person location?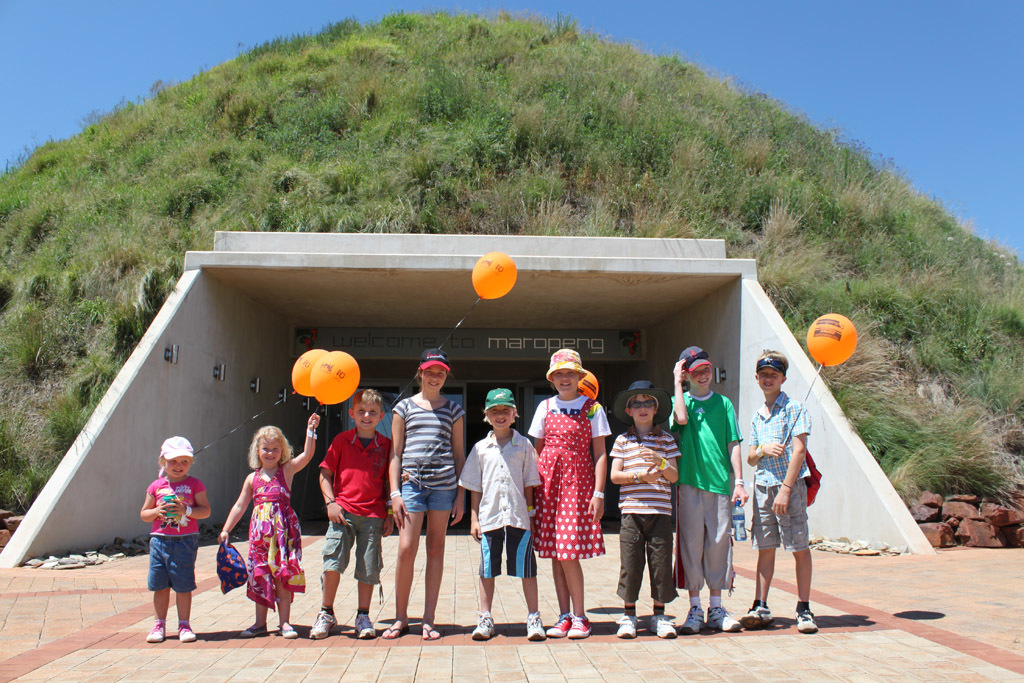
box=[608, 379, 680, 639]
